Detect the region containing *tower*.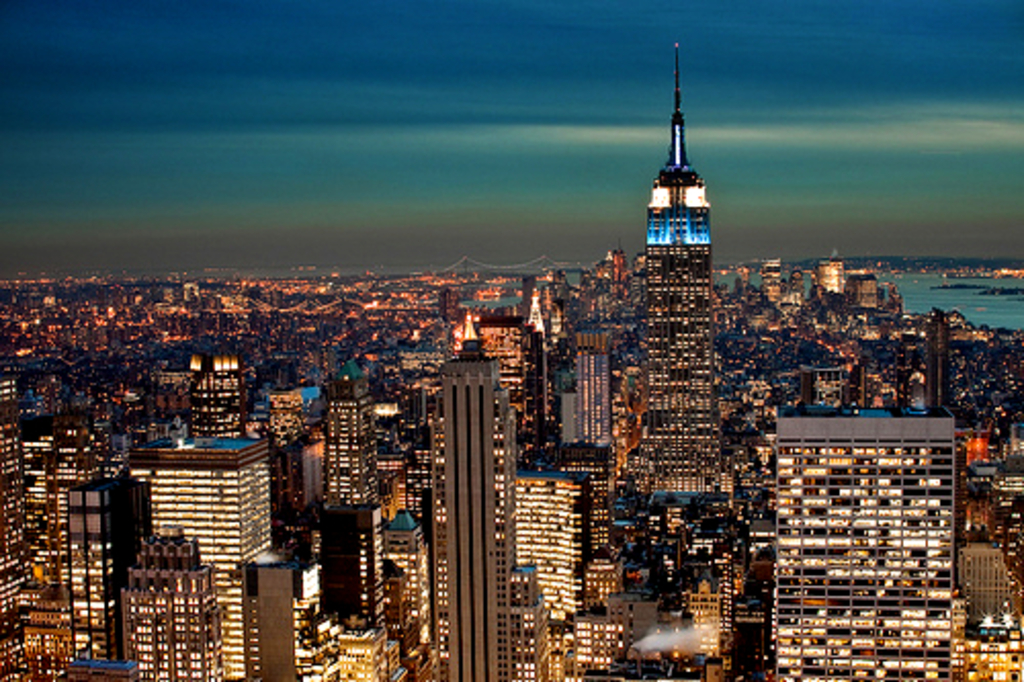
x1=0 y1=387 x2=18 y2=670.
